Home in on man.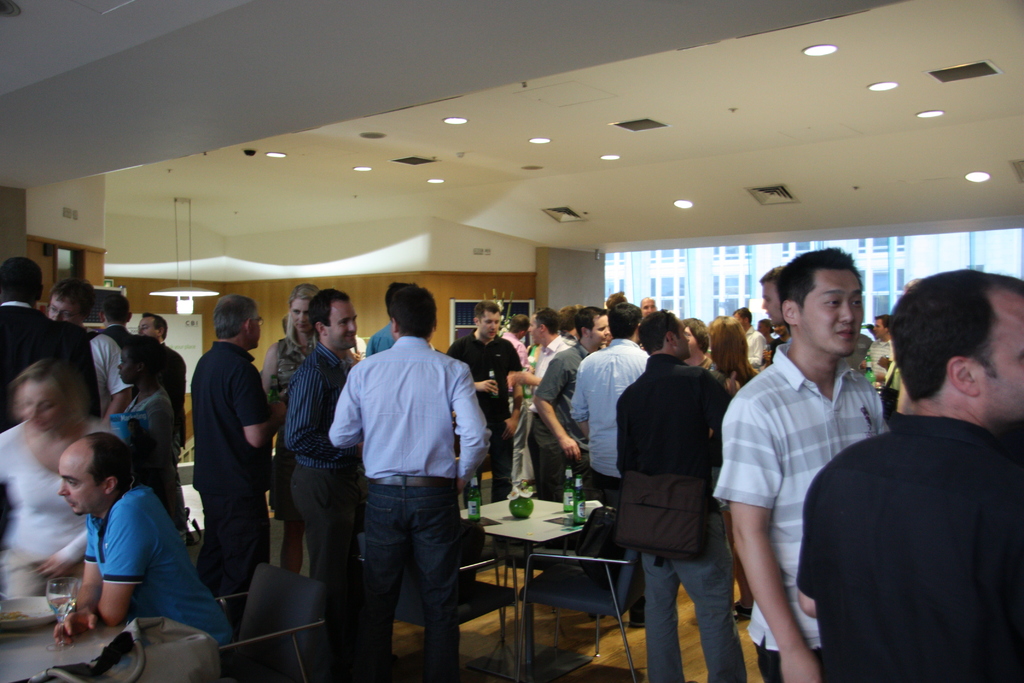
Homed in at [x1=802, y1=265, x2=1010, y2=672].
